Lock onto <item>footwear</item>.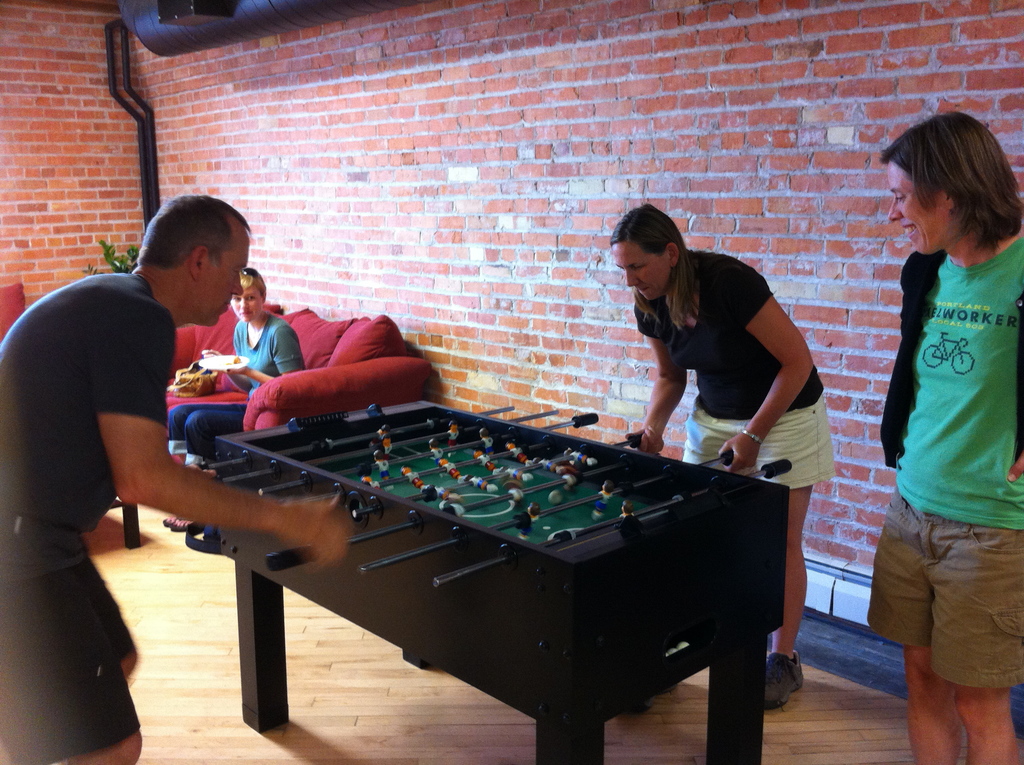
Locked: (755,636,803,712).
